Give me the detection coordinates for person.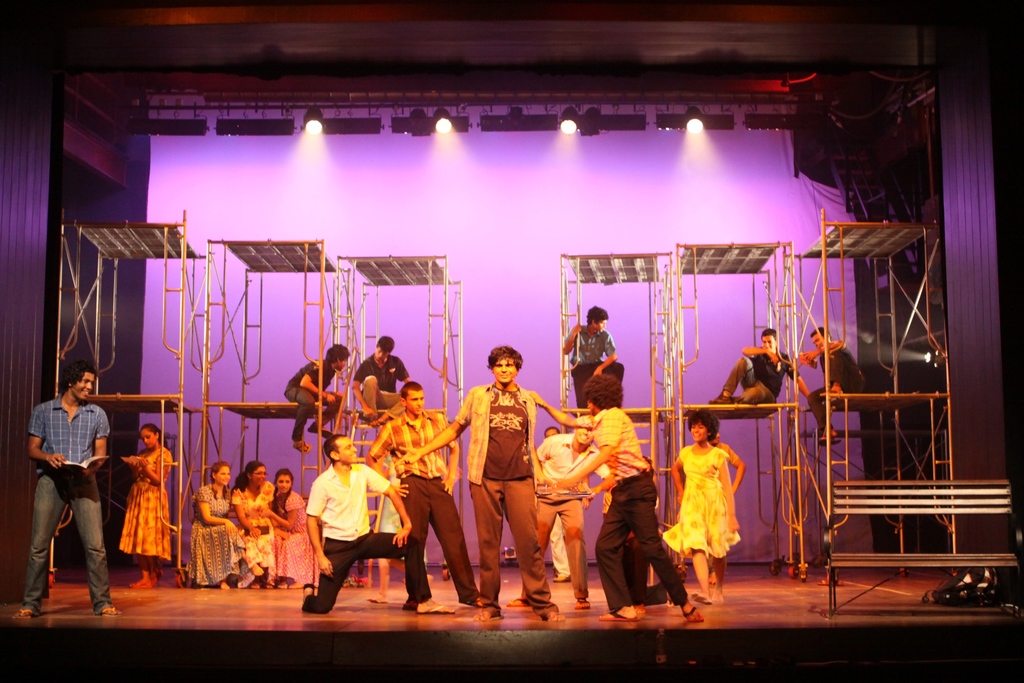
select_region(8, 365, 121, 632).
